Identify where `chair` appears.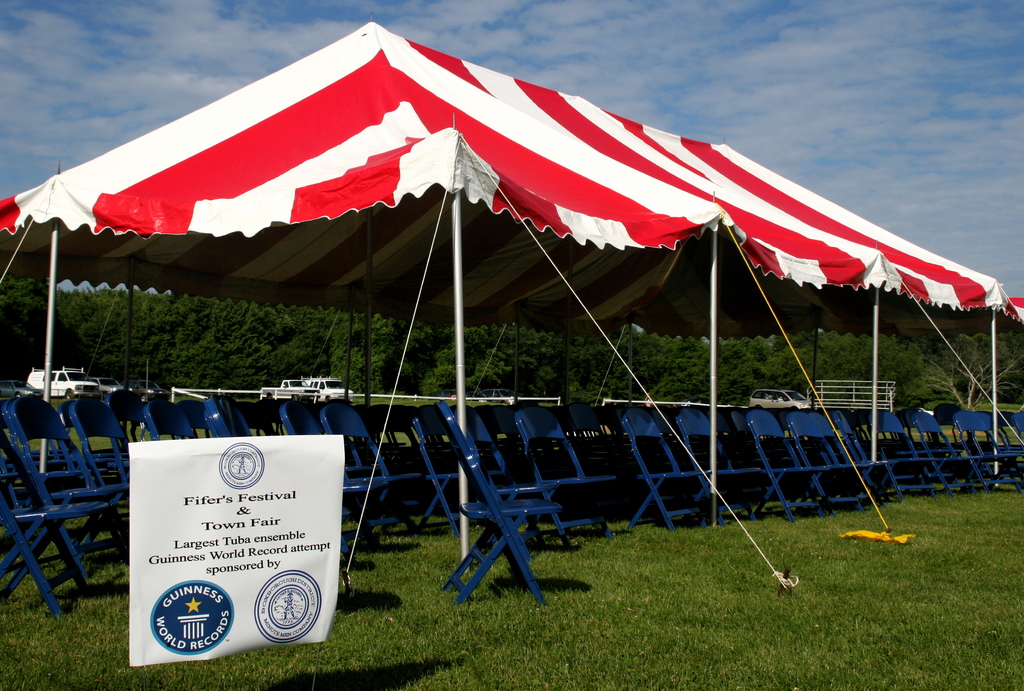
Appears at bbox=(911, 411, 975, 493).
